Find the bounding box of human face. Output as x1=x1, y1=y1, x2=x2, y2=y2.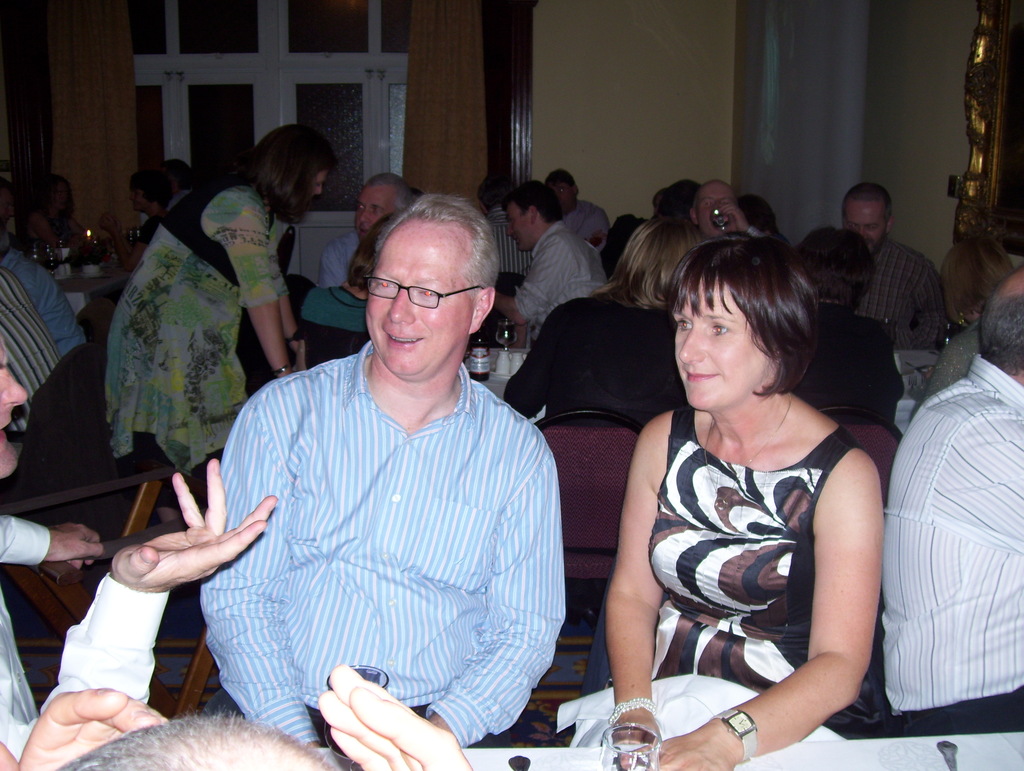
x1=129, y1=179, x2=148, y2=211.
